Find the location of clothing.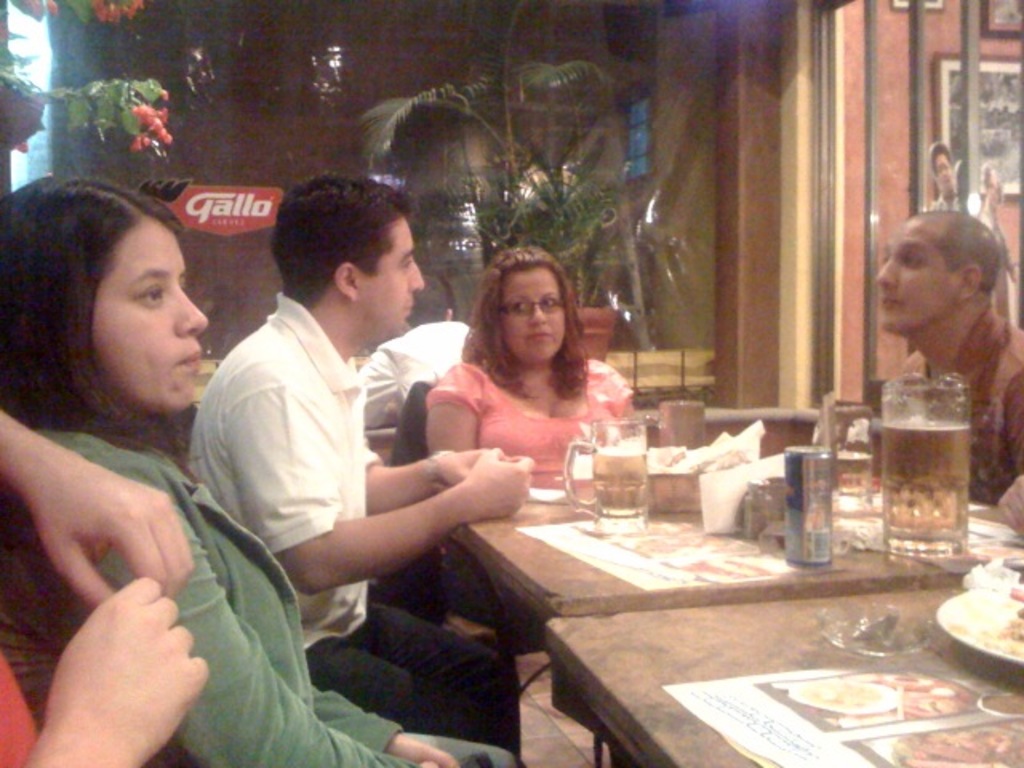
Location: [421,347,642,470].
